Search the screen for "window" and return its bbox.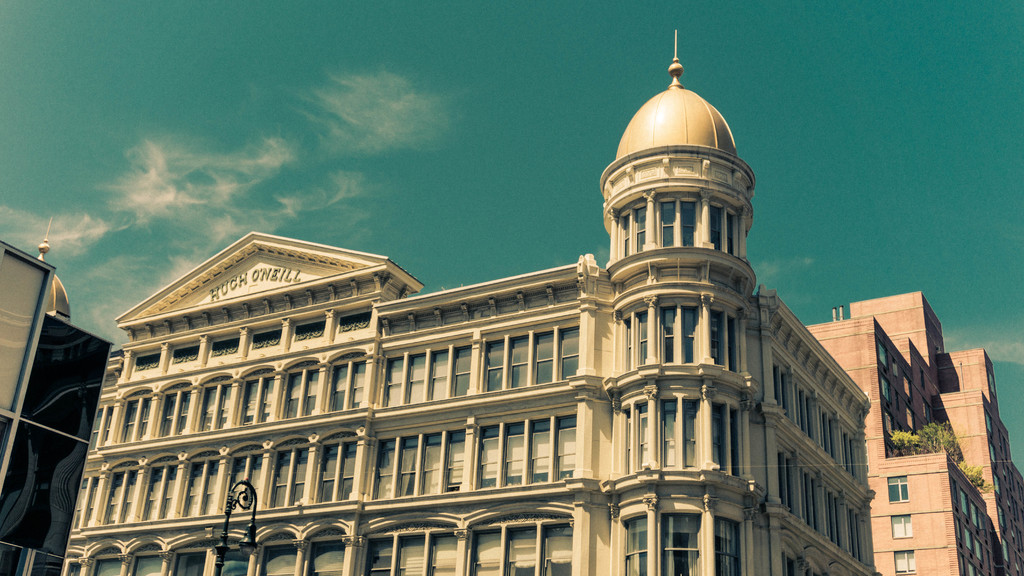
Found: box=[716, 515, 744, 575].
